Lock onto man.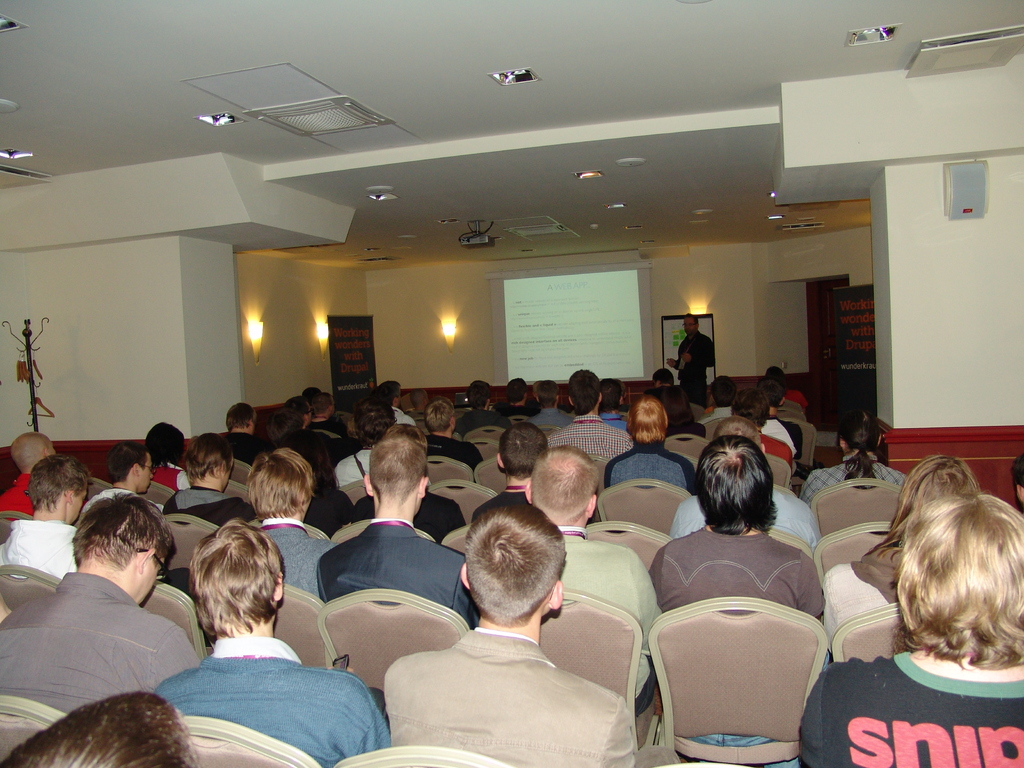
Locked: 316,427,480,630.
